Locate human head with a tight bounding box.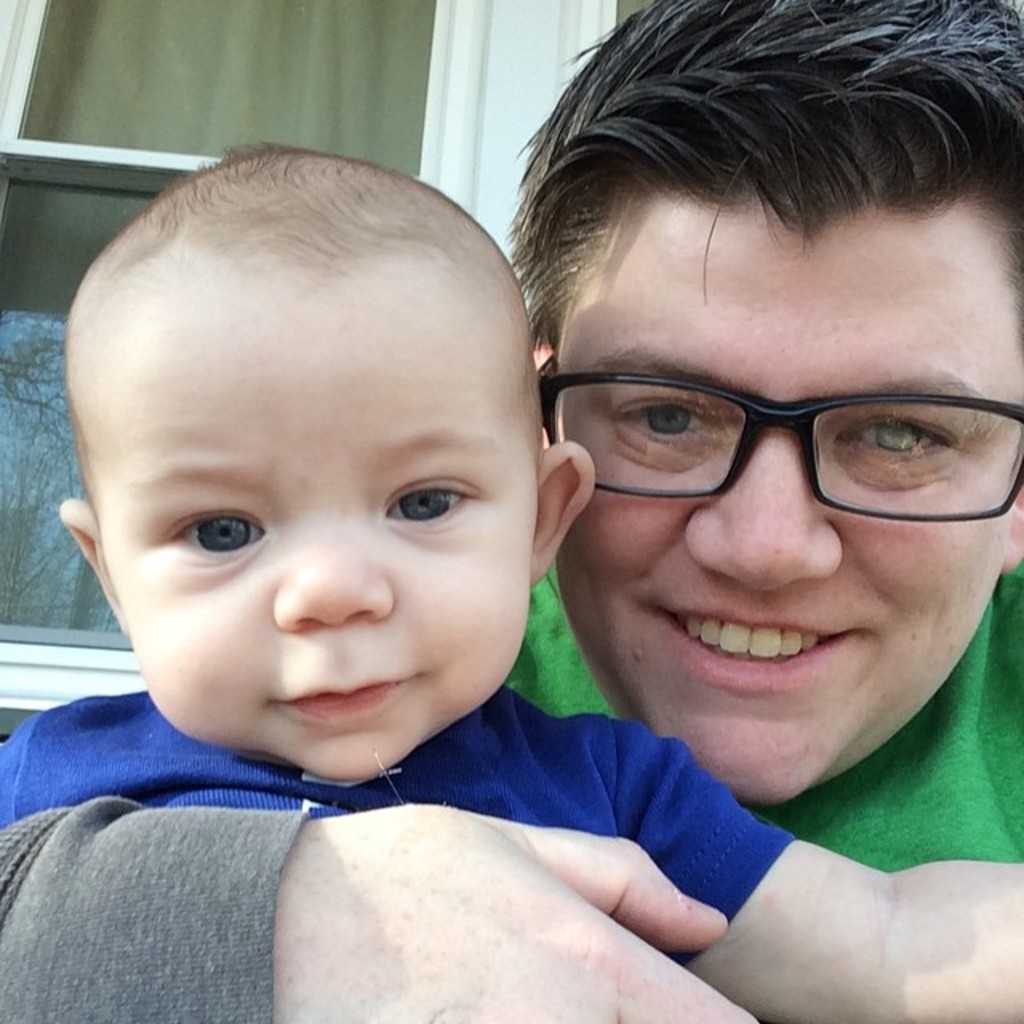
<bbox>59, 155, 566, 766</bbox>.
